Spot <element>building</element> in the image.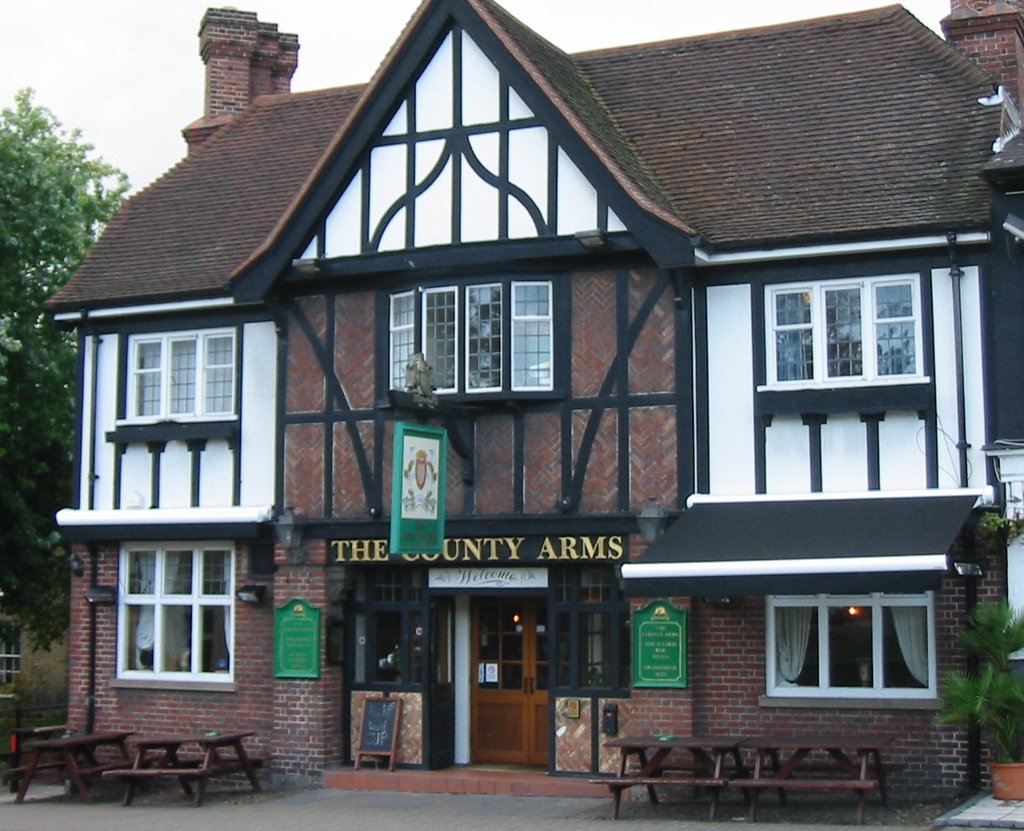
<element>building</element> found at 36:0:1021:797.
